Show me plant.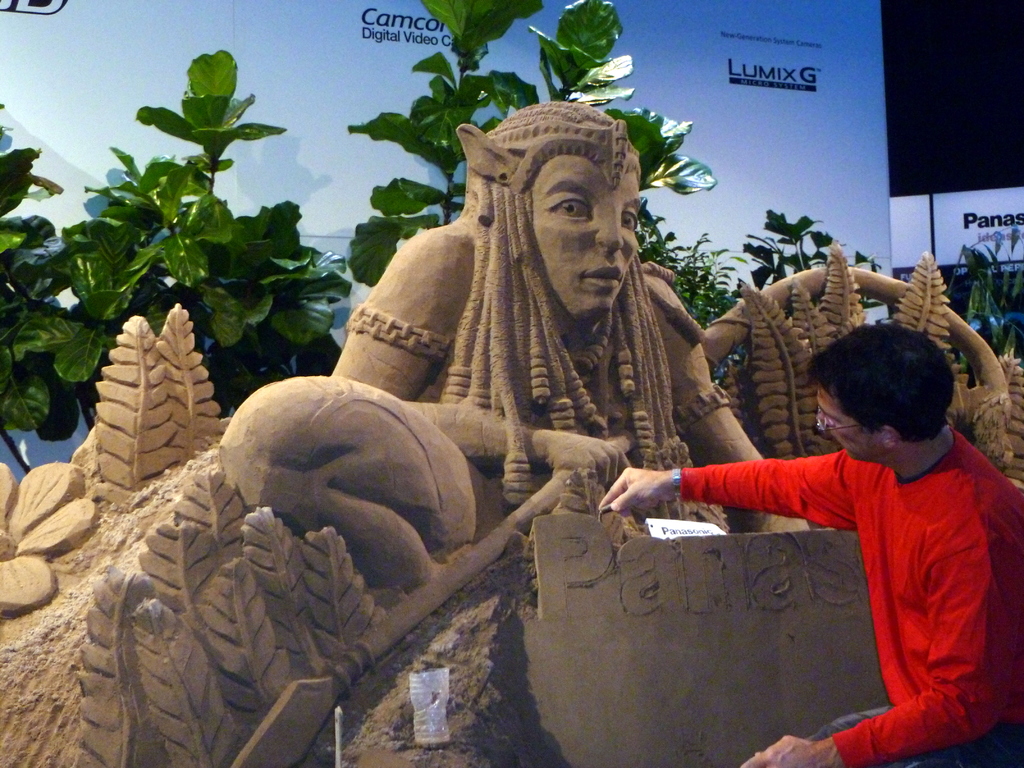
plant is here: bbox=[737, 213, 829, 294].
